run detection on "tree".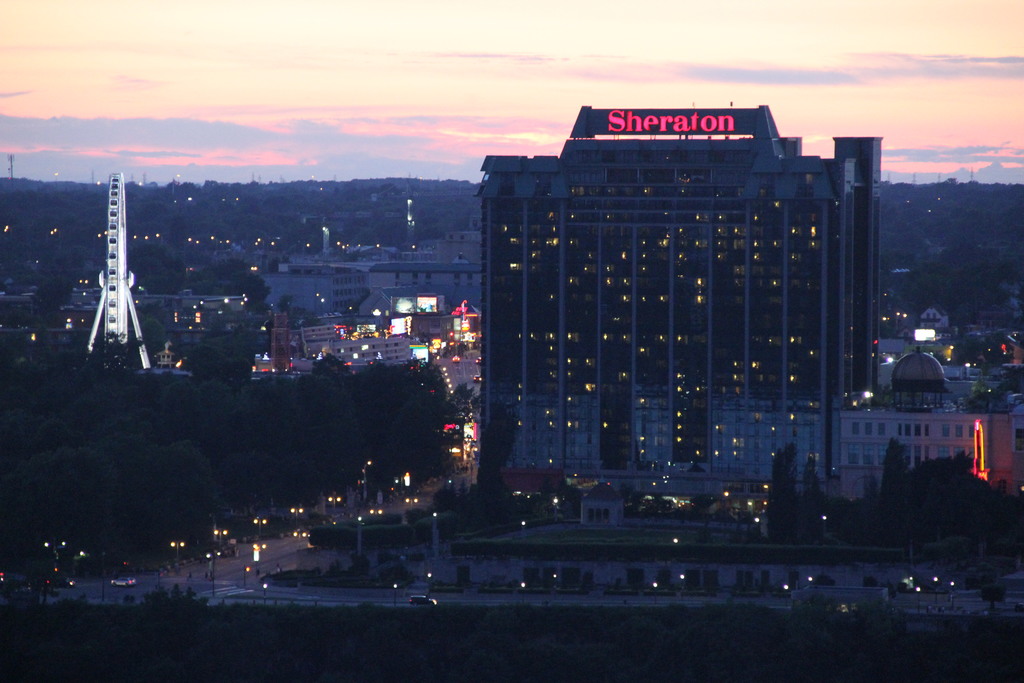
Result: pyautogui.locateOnScreen(468, 401, 514, 524).
